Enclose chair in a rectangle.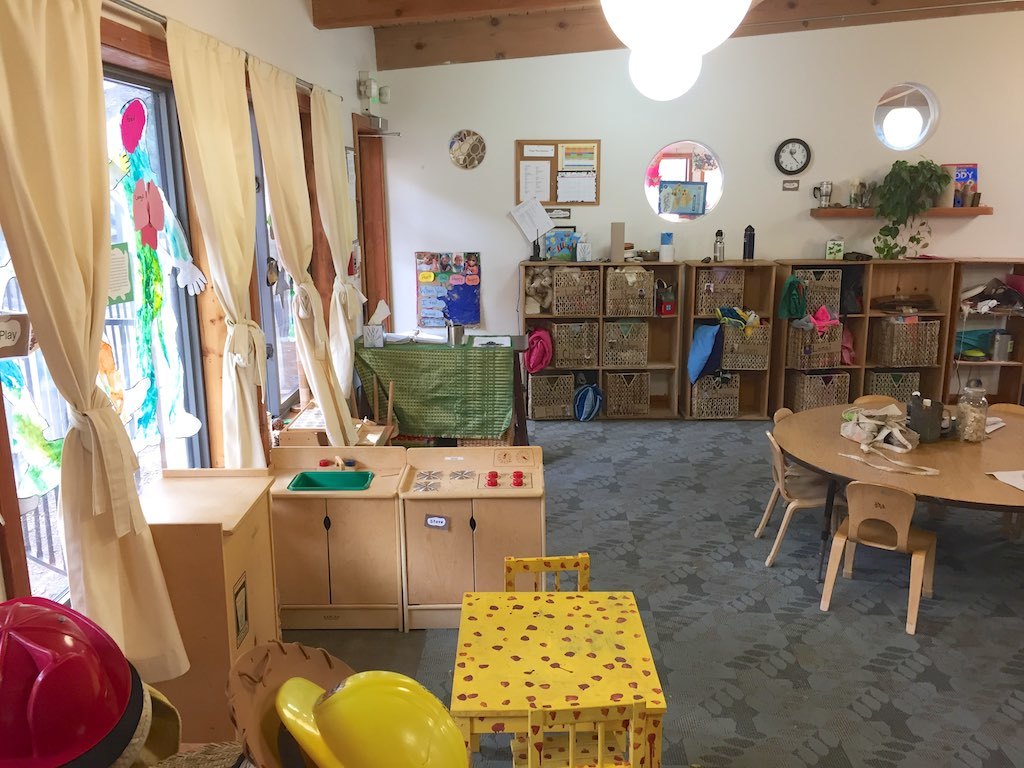
left=991, top=400, right=1023, bottom=414.
